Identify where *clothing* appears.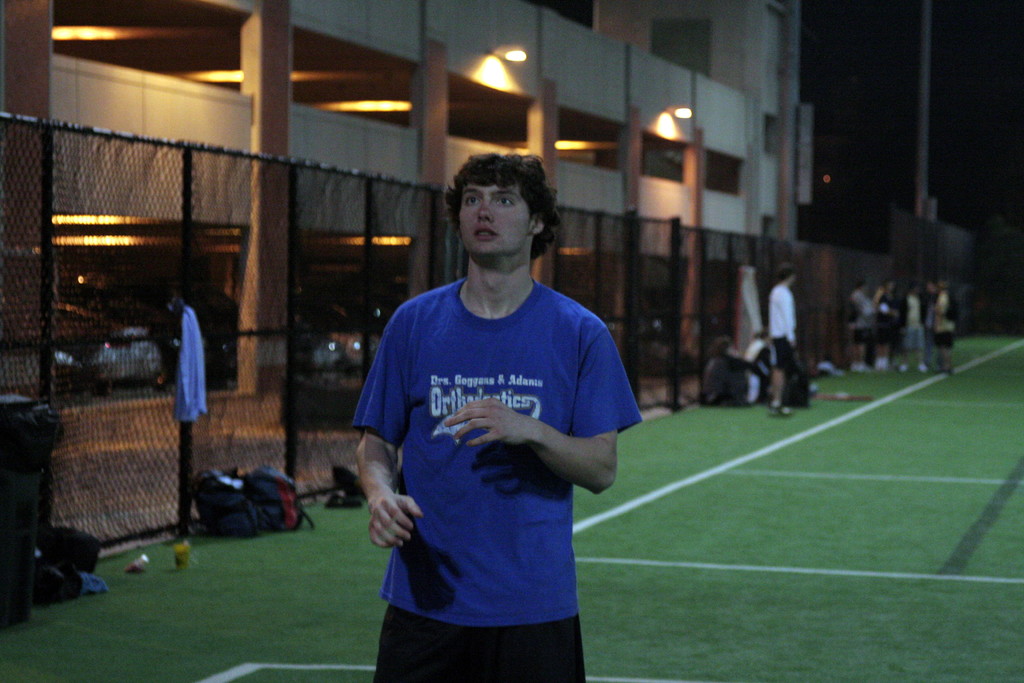
Appears at {"x1": 932, "y1": 283, "x2": 964, "y2": 348}.
